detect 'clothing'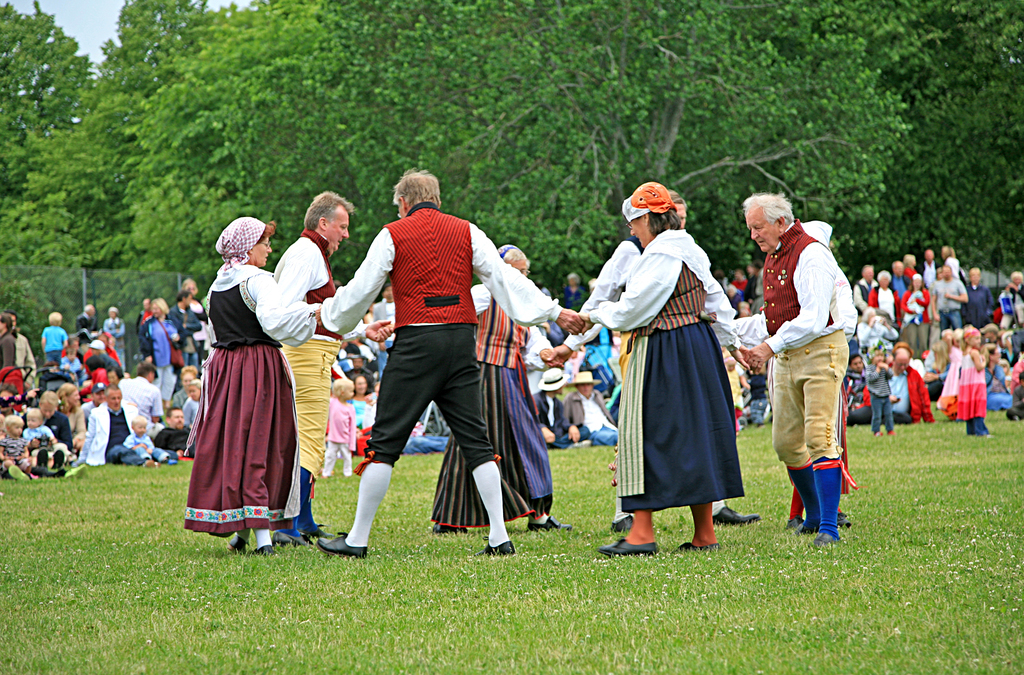
(left=941, top=345, right=969, bottom=416)
